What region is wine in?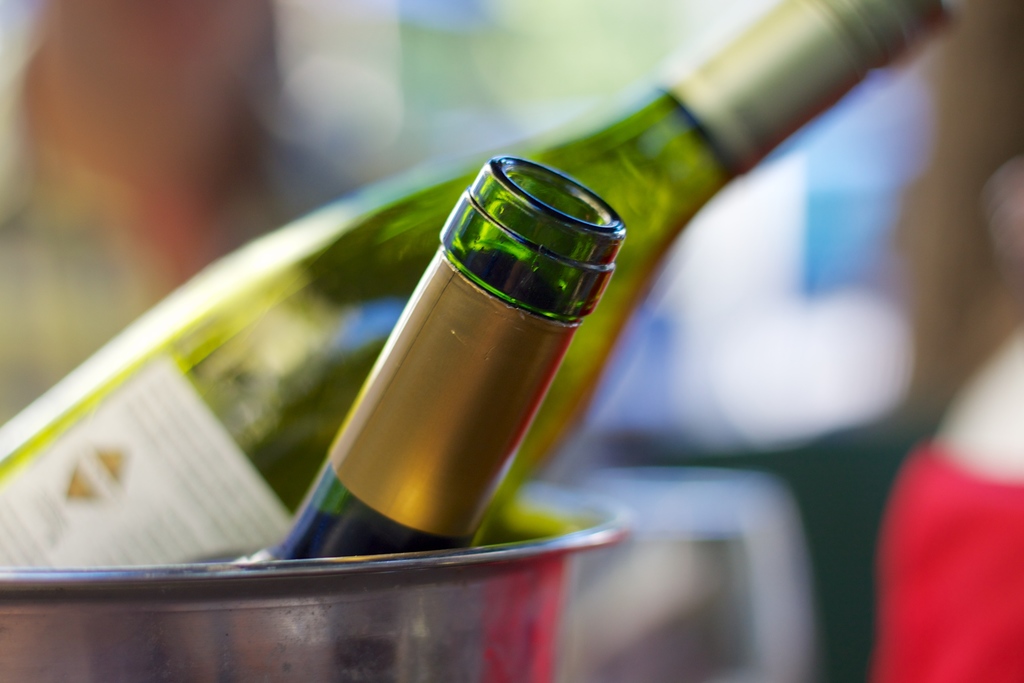
[298, 137, 625, 529].
